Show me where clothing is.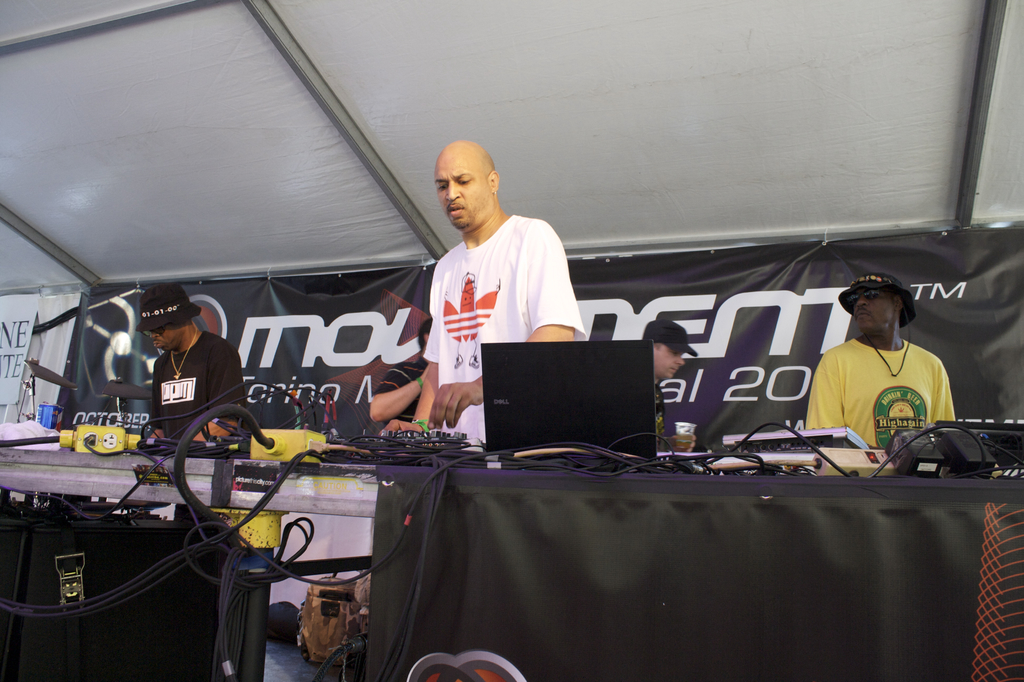
clothing is at {"left": 404, "top": 183, "right": 575, "bottom": 418}.
